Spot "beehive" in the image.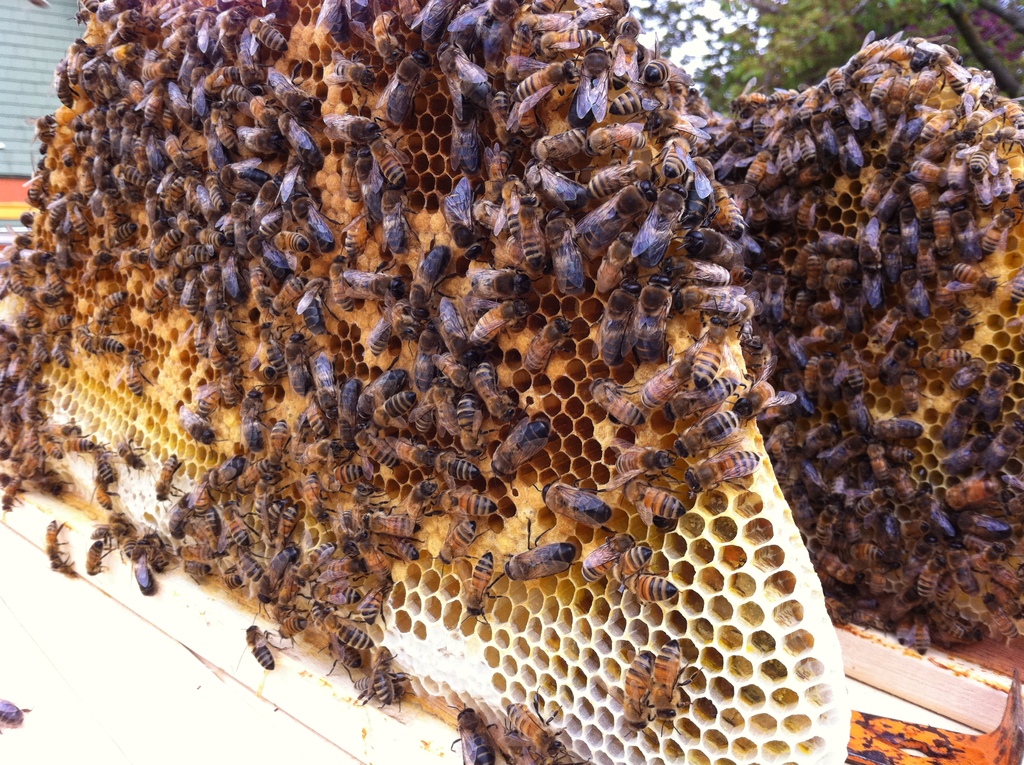
"beehive" found at 0:0:1023:764.
